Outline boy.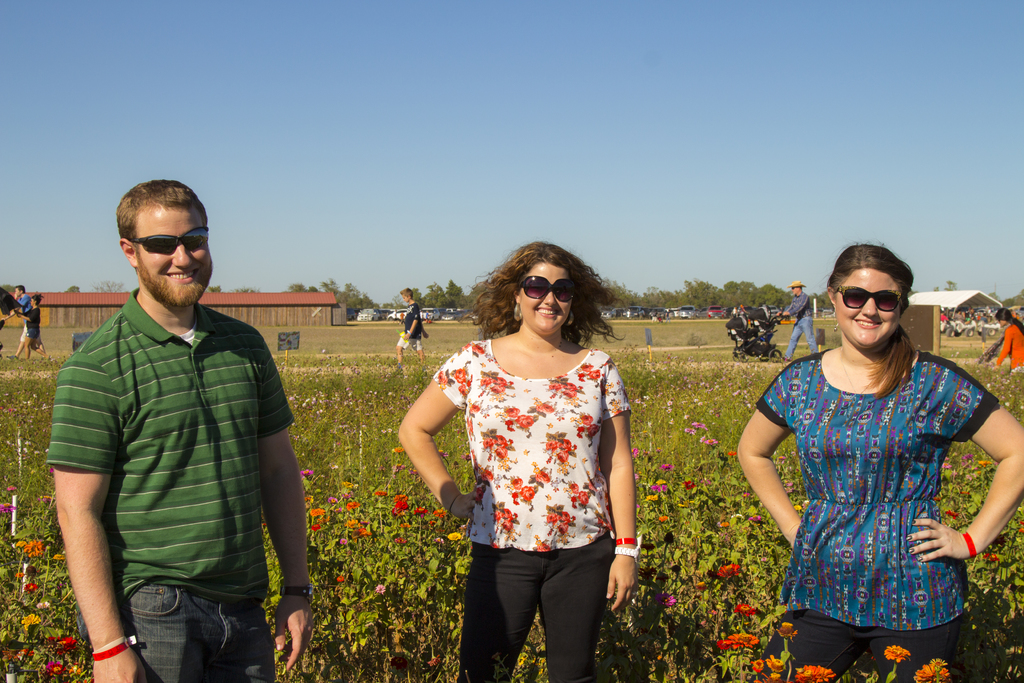
Outline: box=[395, 287, 431, 366].
